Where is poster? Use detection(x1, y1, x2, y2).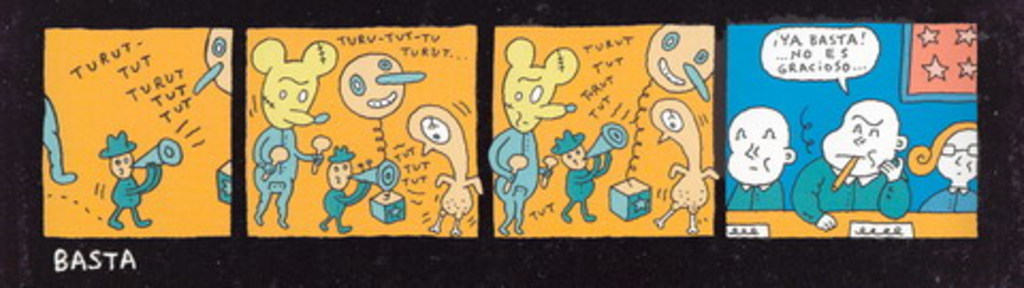
detection(497, 26, 708, 241).
